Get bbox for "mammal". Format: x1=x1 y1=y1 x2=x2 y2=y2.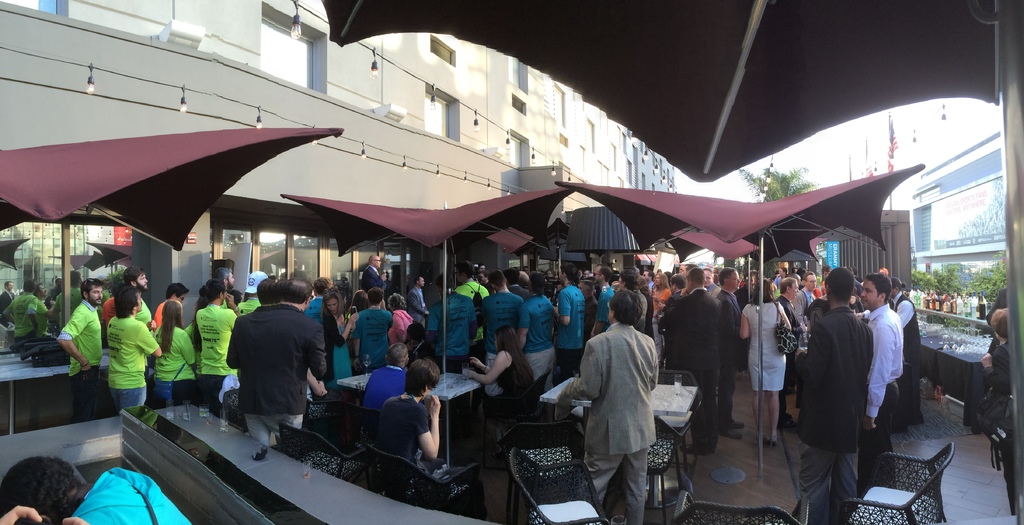
x1=361 y1=251 x2=392 y2=307.
